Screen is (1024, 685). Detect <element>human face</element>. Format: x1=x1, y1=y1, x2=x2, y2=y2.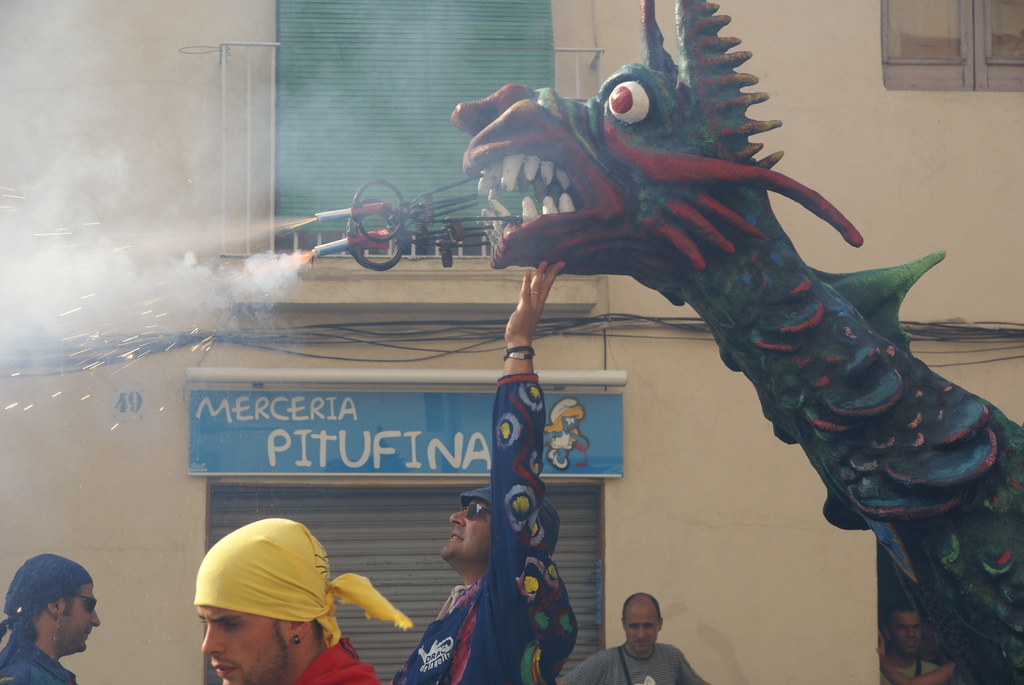
x1=440, y1=503, x2=486, y2=556.
